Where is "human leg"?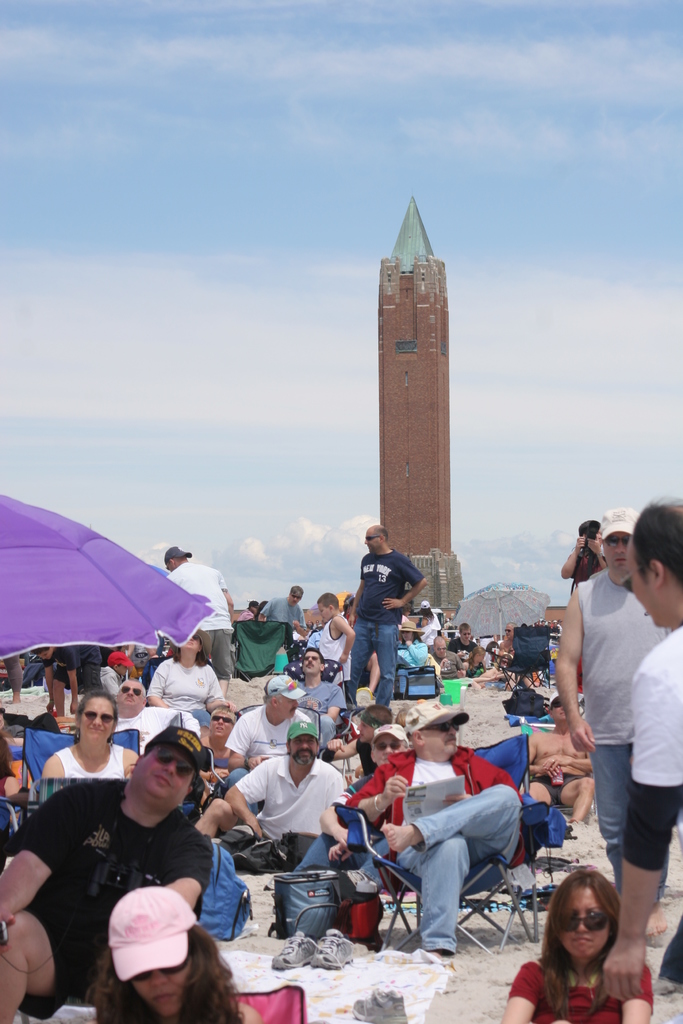
[x1=378, y1=786, x2=520, y2=860].
